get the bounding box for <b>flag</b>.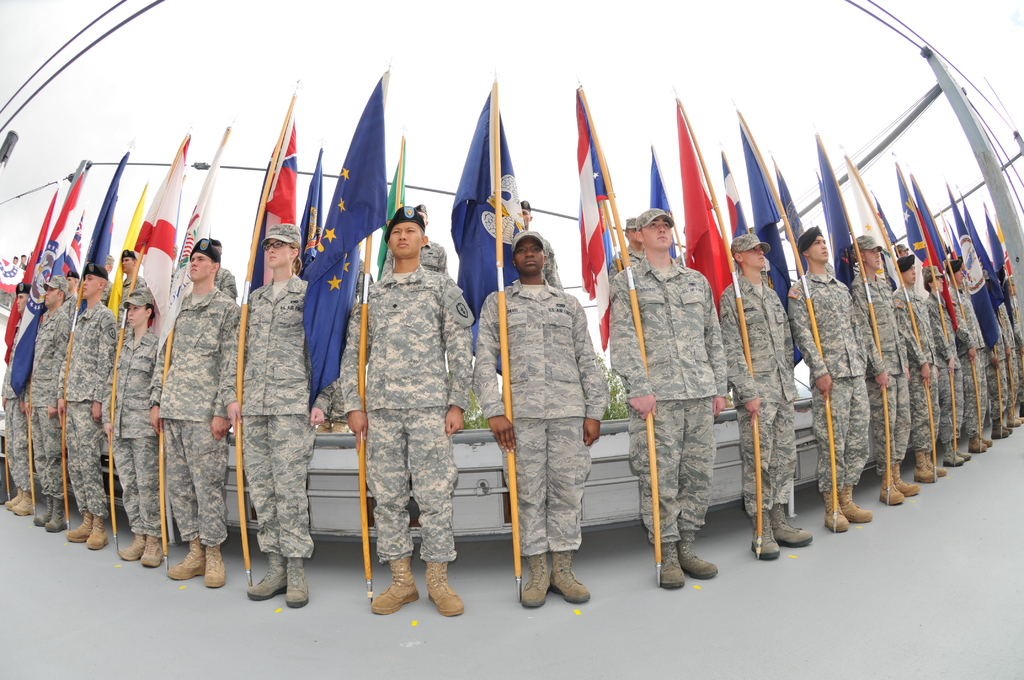
448, 86, 527, 376.
